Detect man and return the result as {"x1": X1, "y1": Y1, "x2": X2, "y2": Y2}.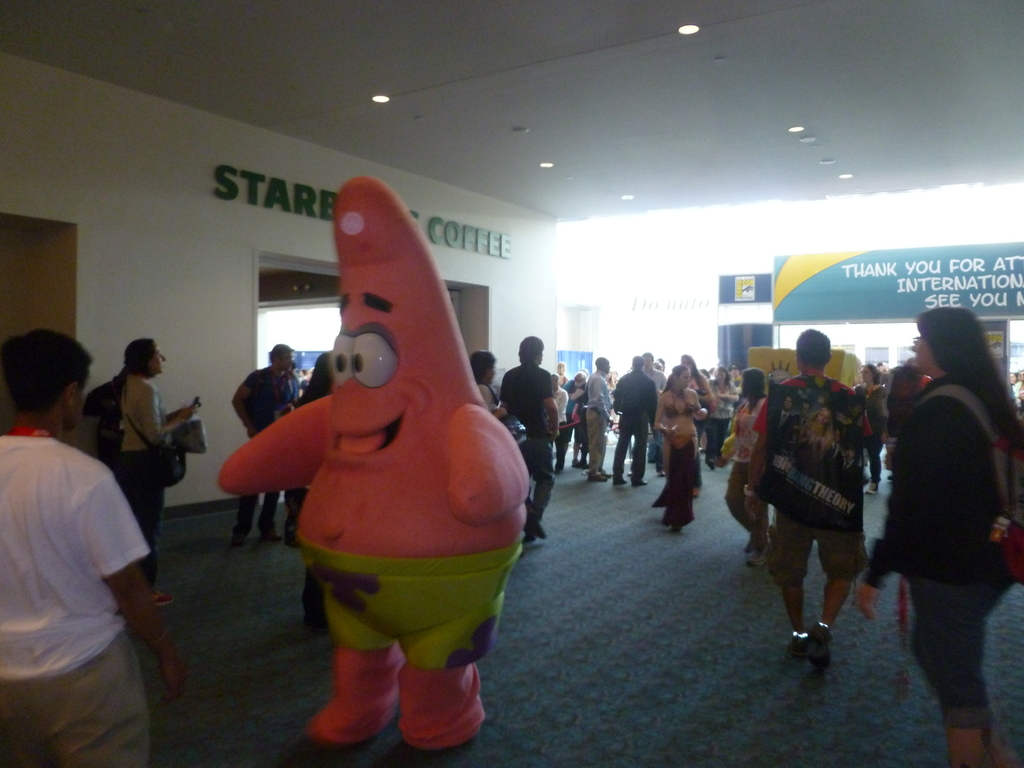
{"x1": 608, "y1": 350, "x2": 652, "y2": 500}.
